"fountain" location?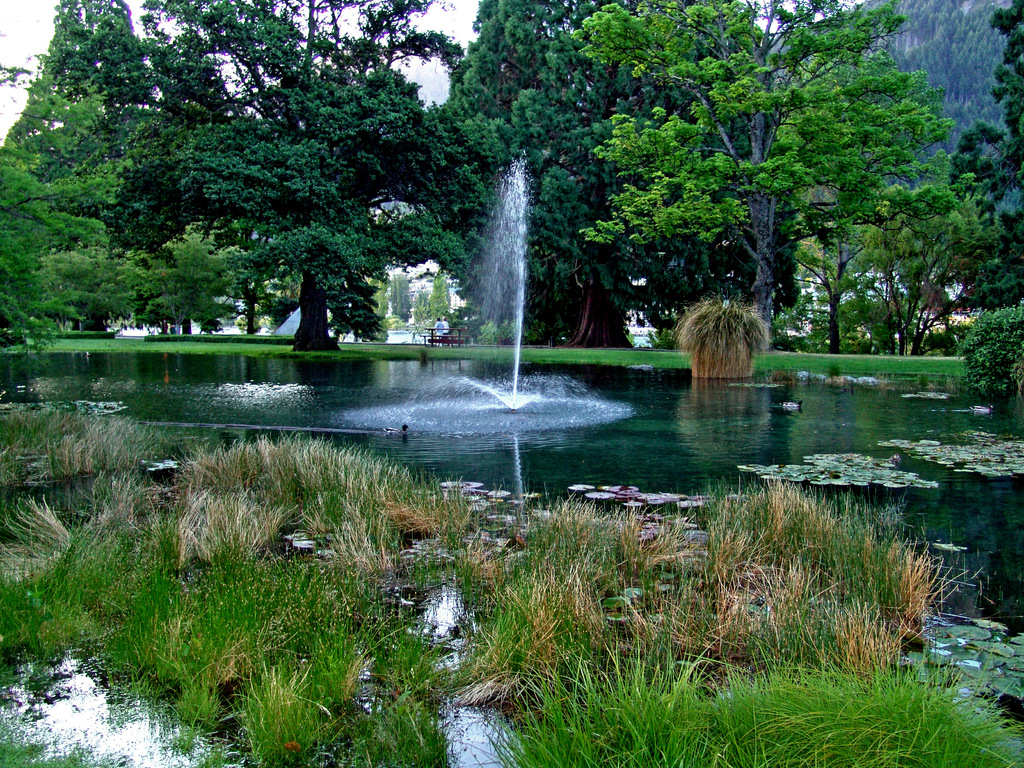
[207, 173, 894, 497]
